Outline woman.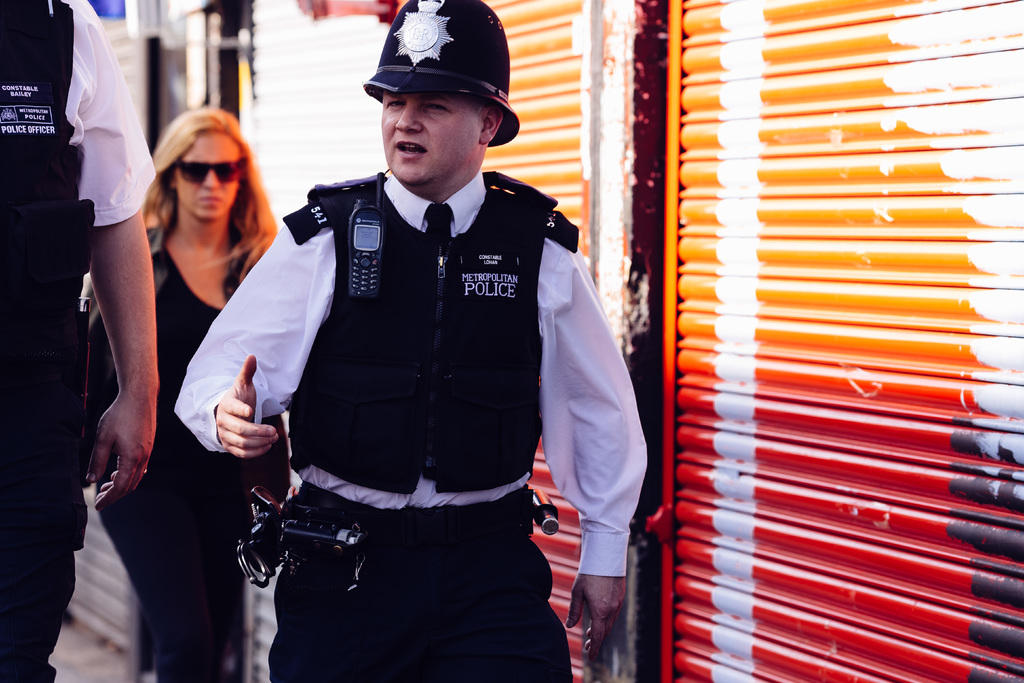
Outline: (x1=63, y1=101, x2=273, y2=619).
